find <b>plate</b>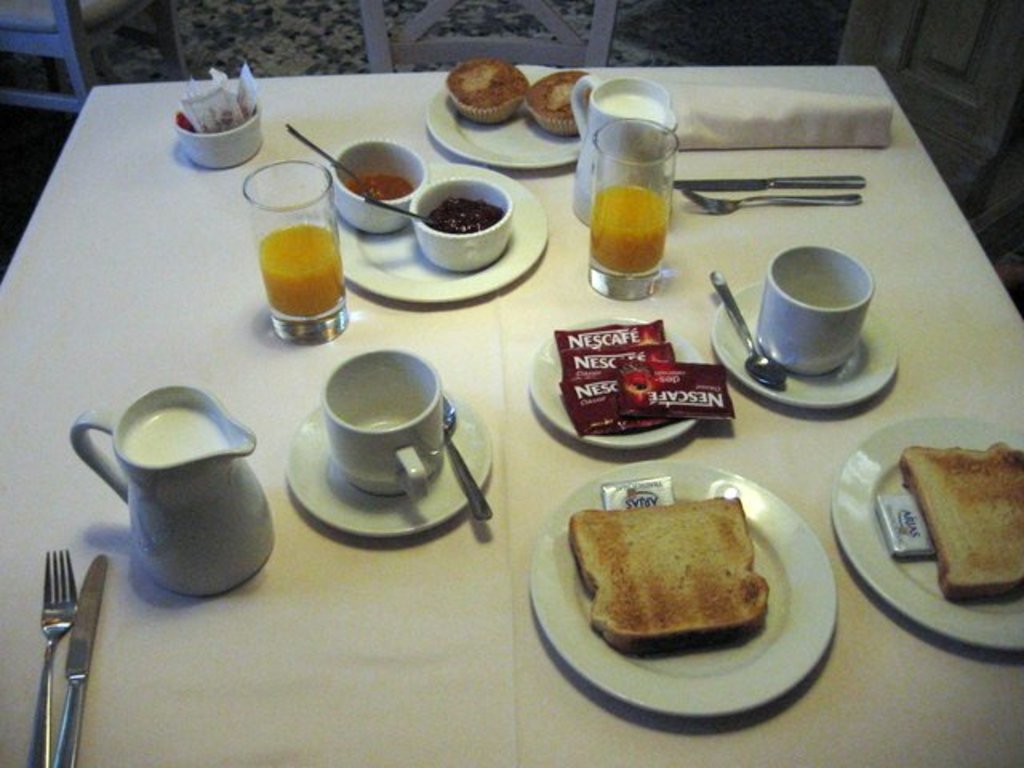
283,387,496,538
